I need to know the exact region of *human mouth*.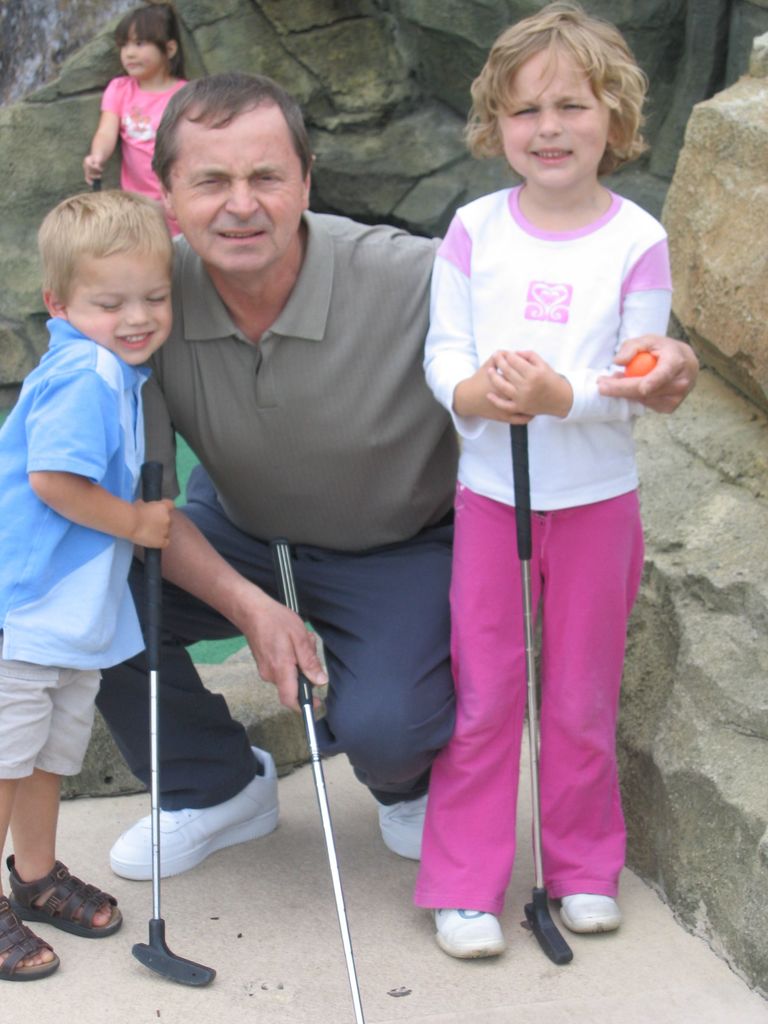
Region: 112:331:152:347.
